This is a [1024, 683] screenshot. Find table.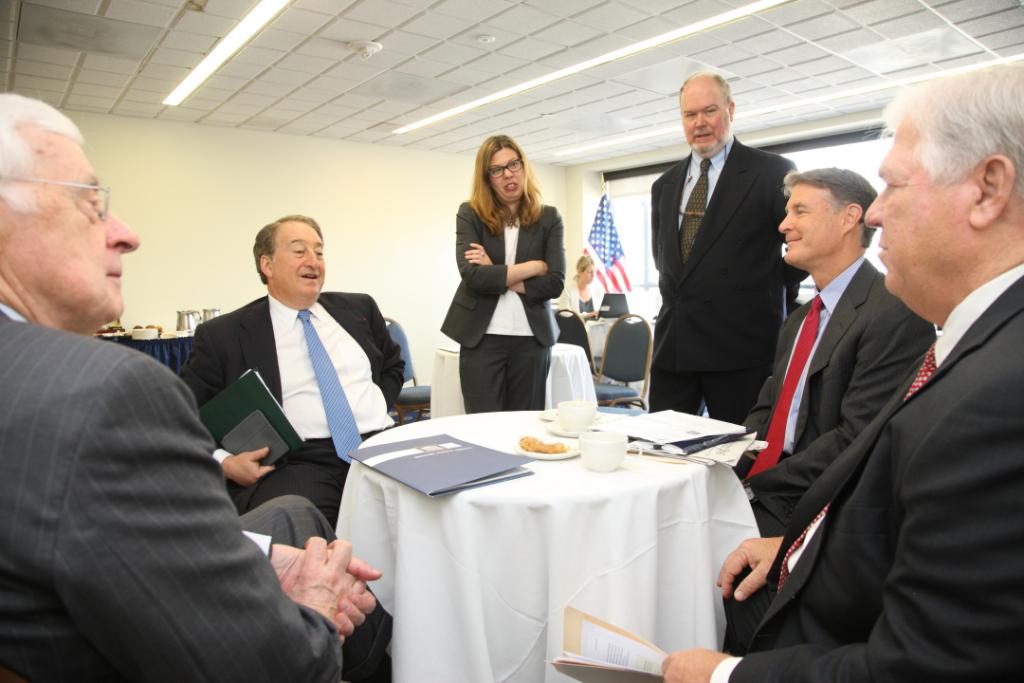
Bounding box: bbox(113, 330, 192, 377).
